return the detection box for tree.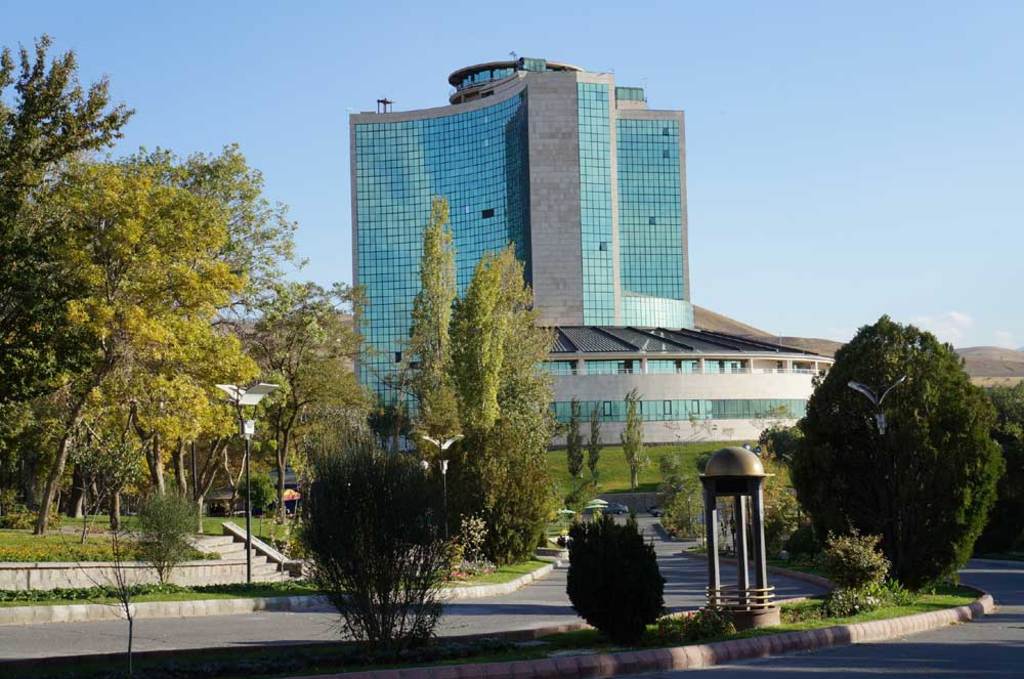
[left=620, top=381, right=642, bottom=494].
